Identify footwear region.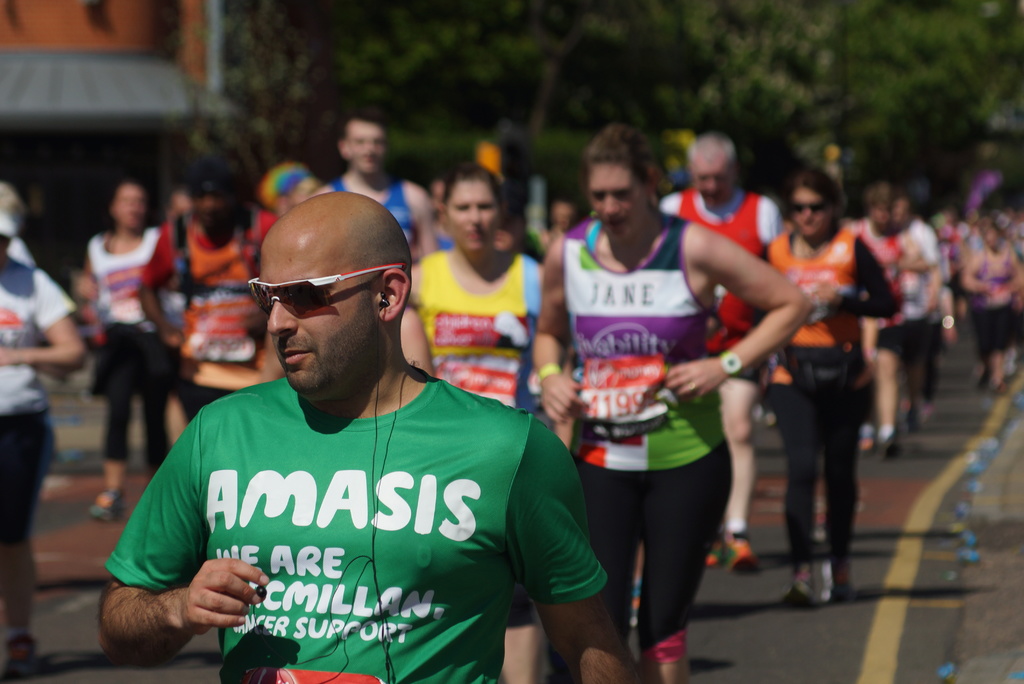
Region: region(97, 487, 127, 518).
